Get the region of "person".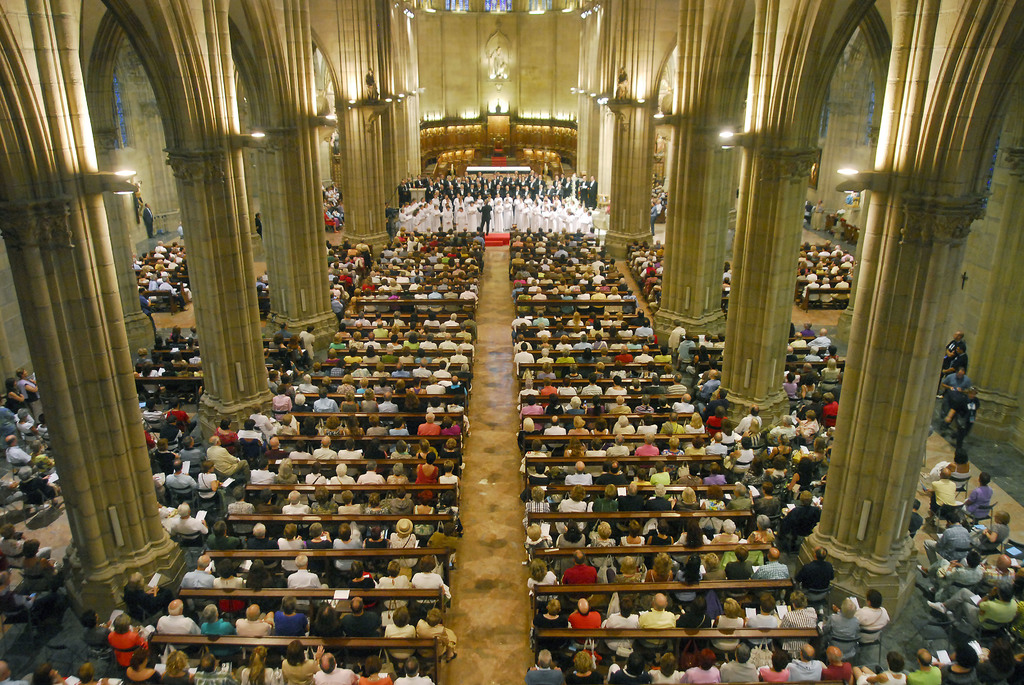
706 482 721 512.
